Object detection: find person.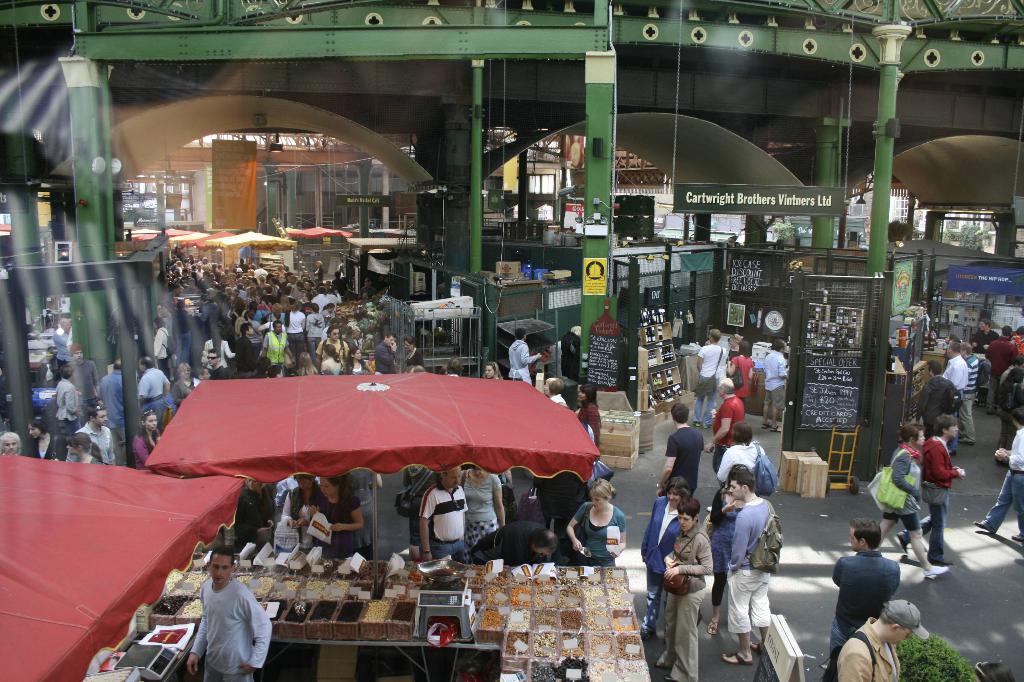
x1=543 y1=376 x2=566 y2=405.
